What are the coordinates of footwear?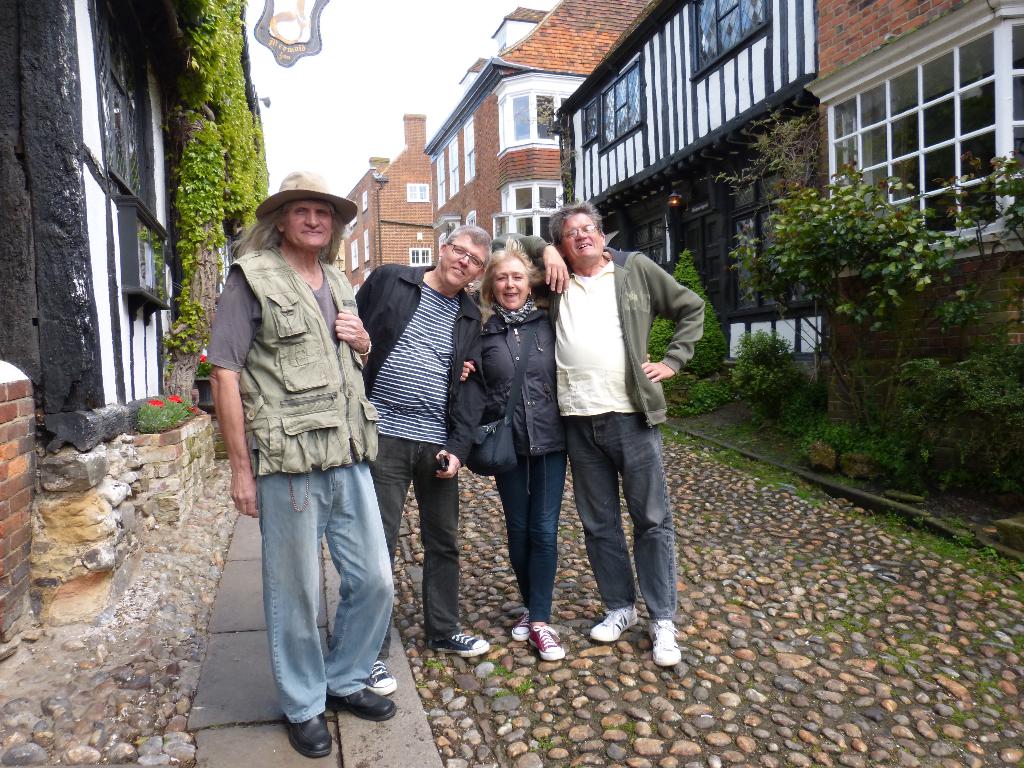
select_region(583, 604, 637, 648).
